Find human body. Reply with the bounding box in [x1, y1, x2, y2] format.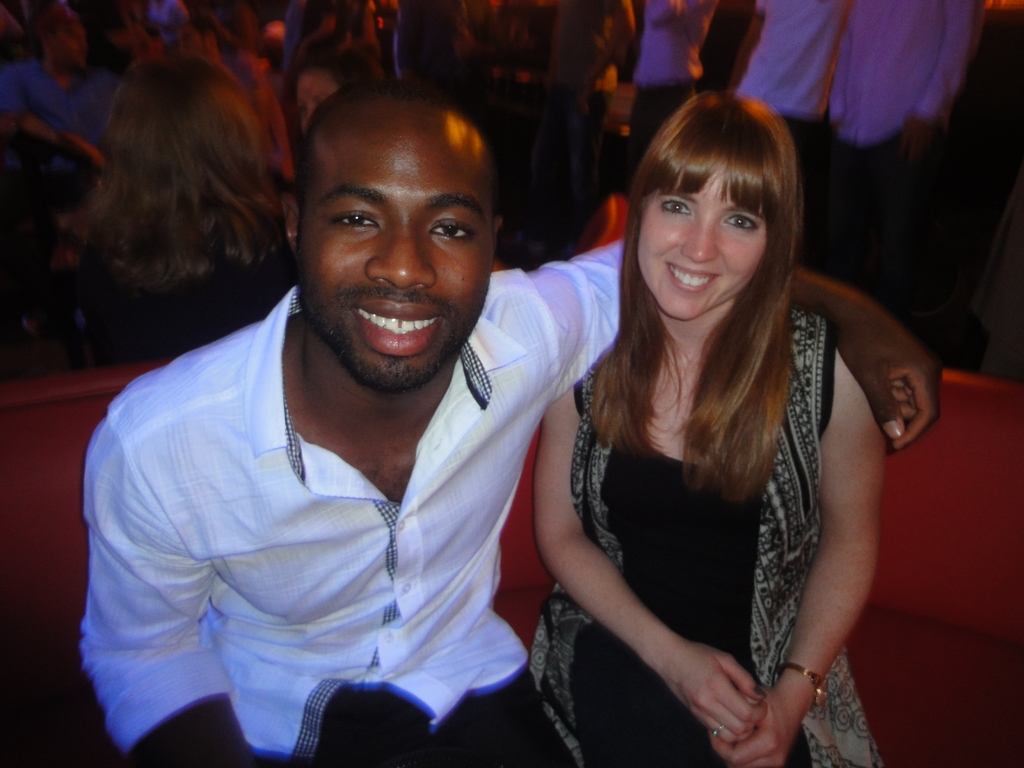
[634, 0, 718, 157].
